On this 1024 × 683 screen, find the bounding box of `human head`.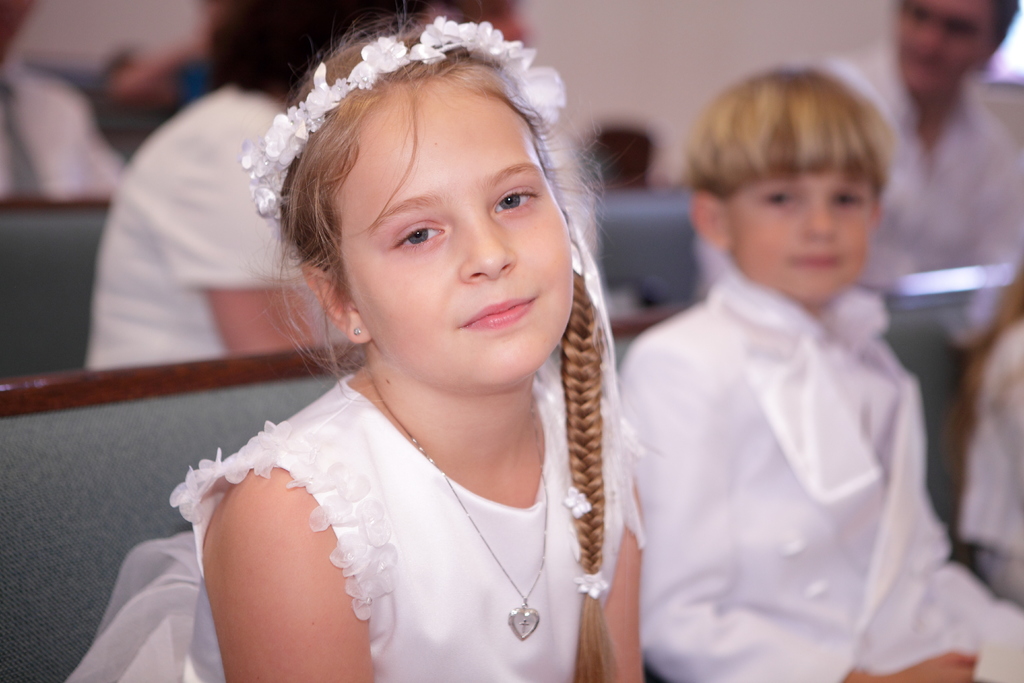
Bounding box: 689 57 893 311.
